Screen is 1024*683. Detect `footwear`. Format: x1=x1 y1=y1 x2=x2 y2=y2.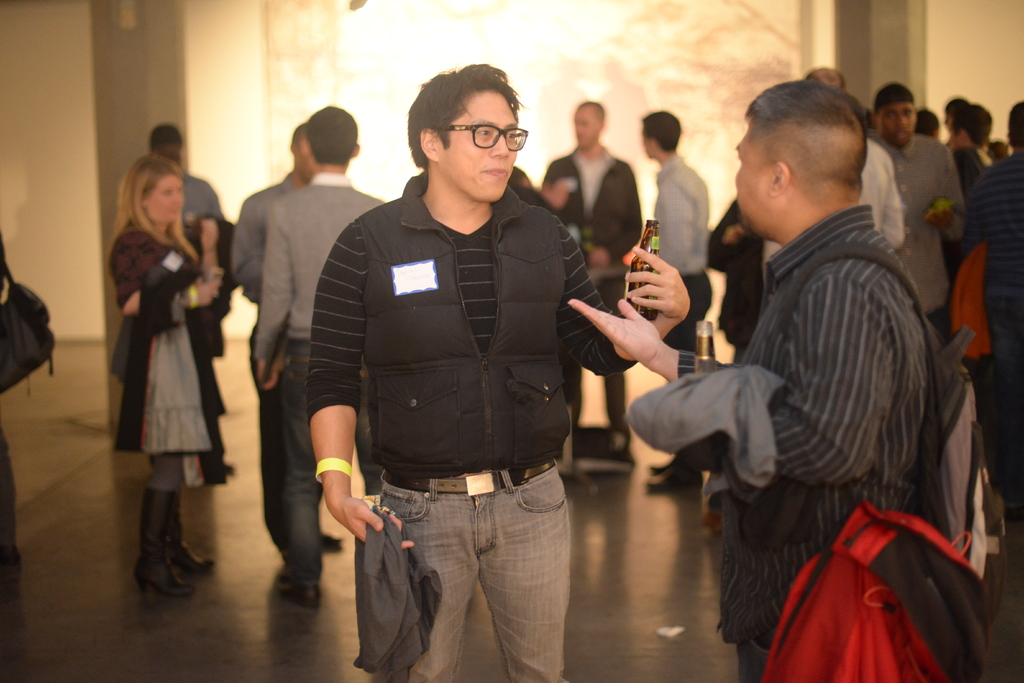
x1=269 y1=573 x2=326 y2=620.
